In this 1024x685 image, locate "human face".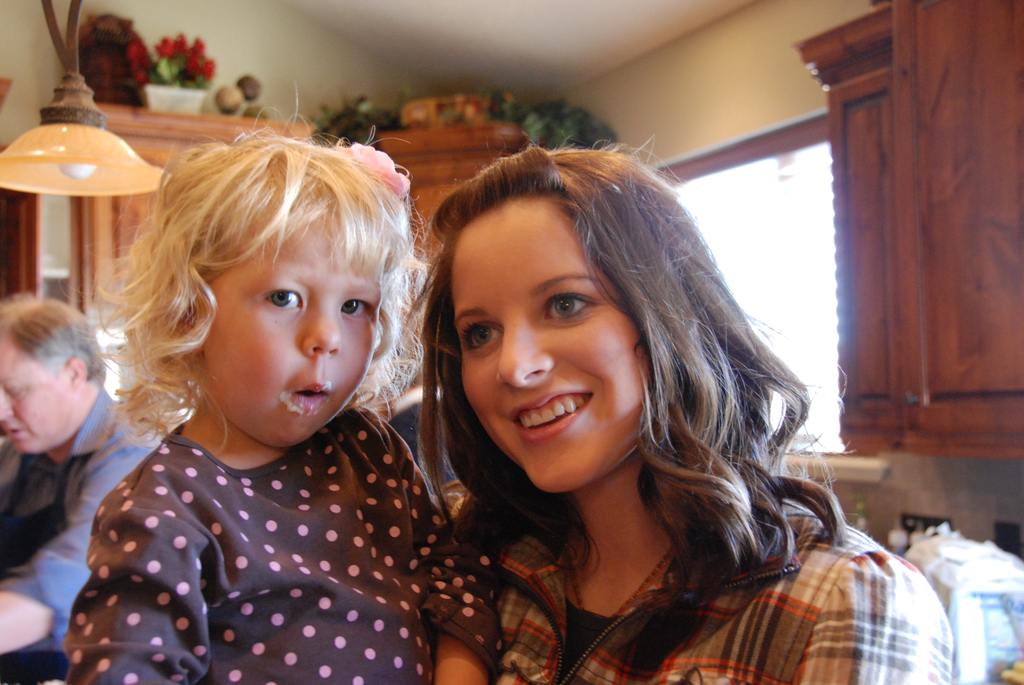
Bounding box: left=450, top=196, right=636, bottom=492.
